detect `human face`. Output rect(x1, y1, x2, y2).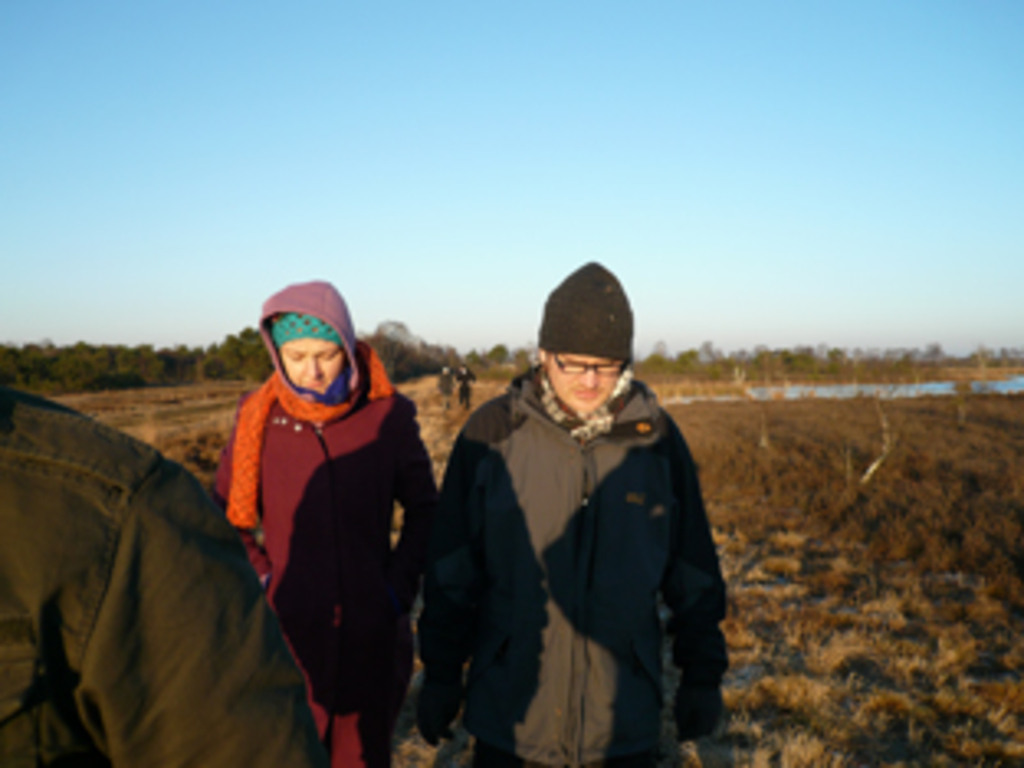
rect(548, 351, 614, 417).
